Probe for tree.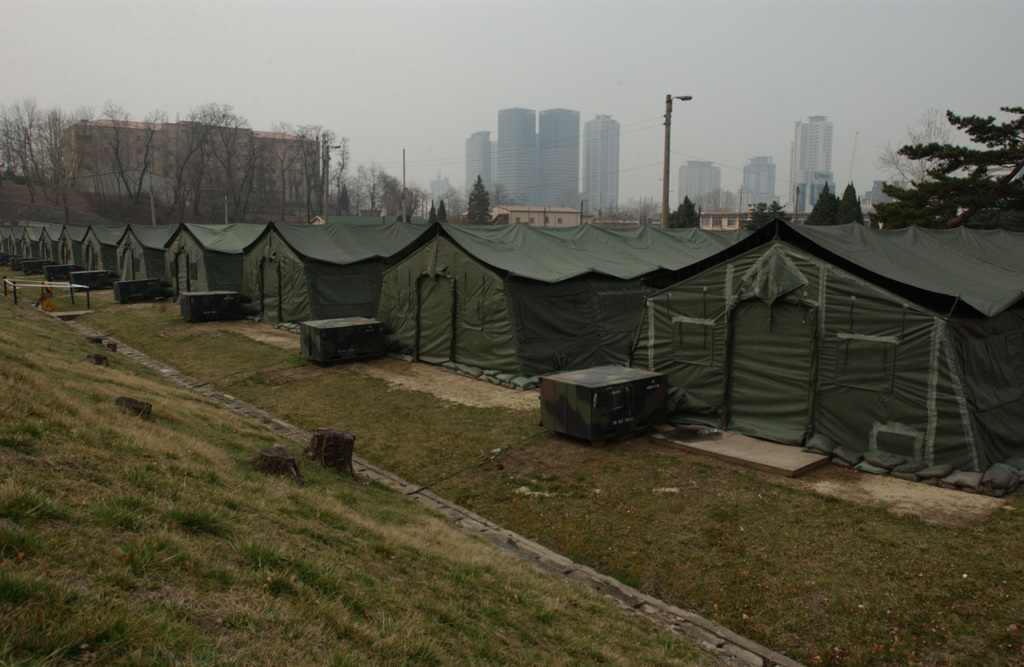
Probe result: <box>0,104,28,181</box>.
